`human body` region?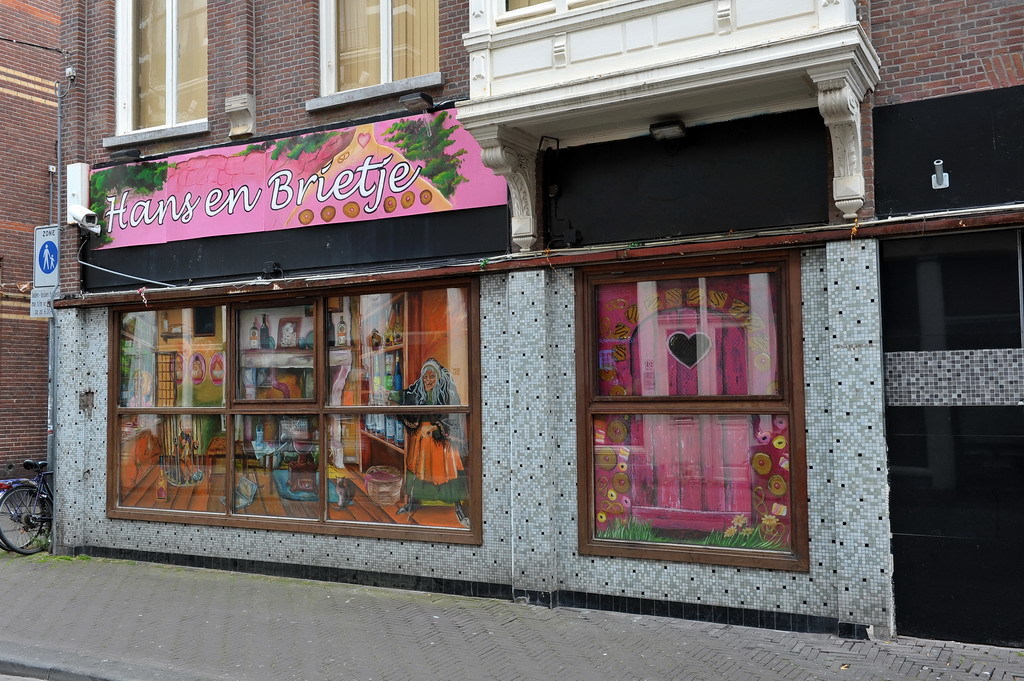
box=[384, 360, 463, 507]
